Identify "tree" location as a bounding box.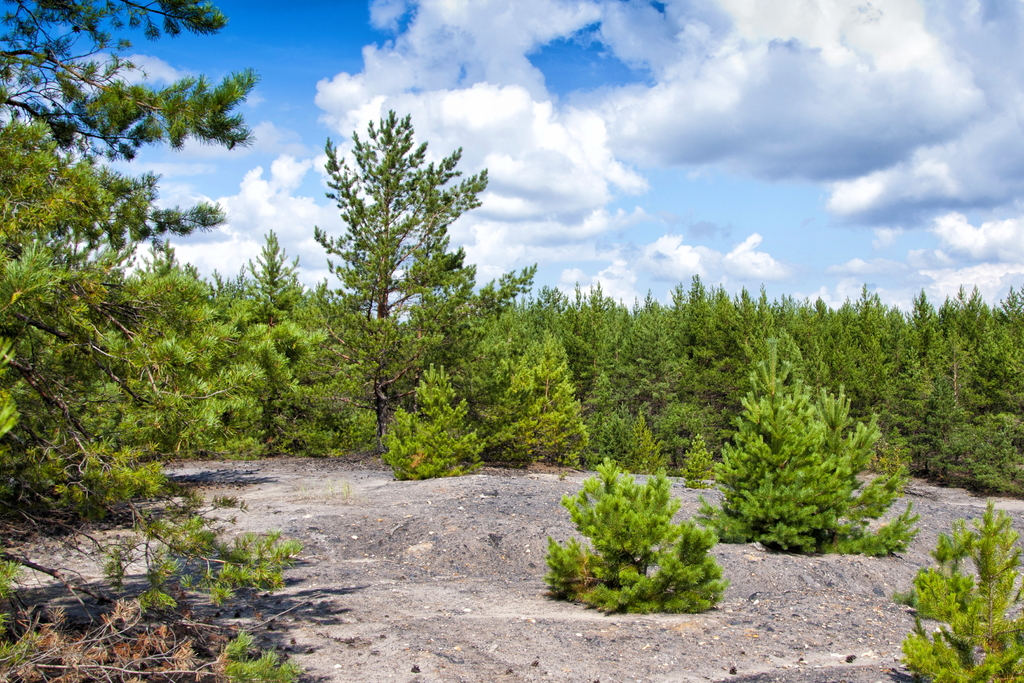
<bbox>379, 362, 483, 483</bbox>.
